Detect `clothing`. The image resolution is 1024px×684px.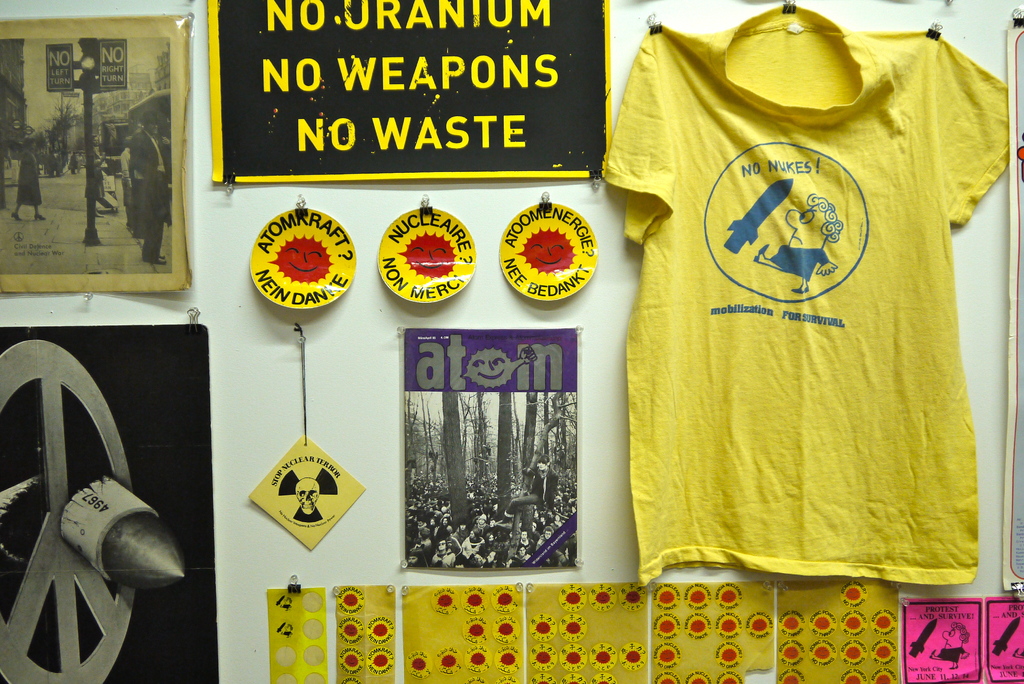
x1=124, y1=123, x2=175, y2=267.
